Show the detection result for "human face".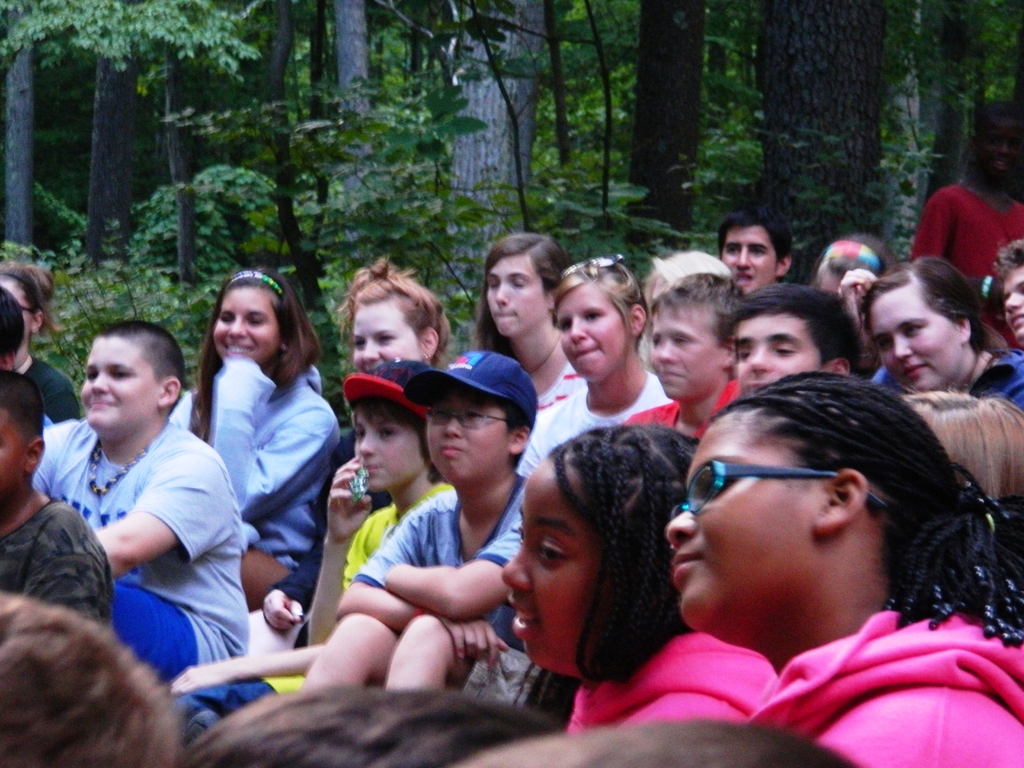
l=505, t=463, r=589, b=664.
